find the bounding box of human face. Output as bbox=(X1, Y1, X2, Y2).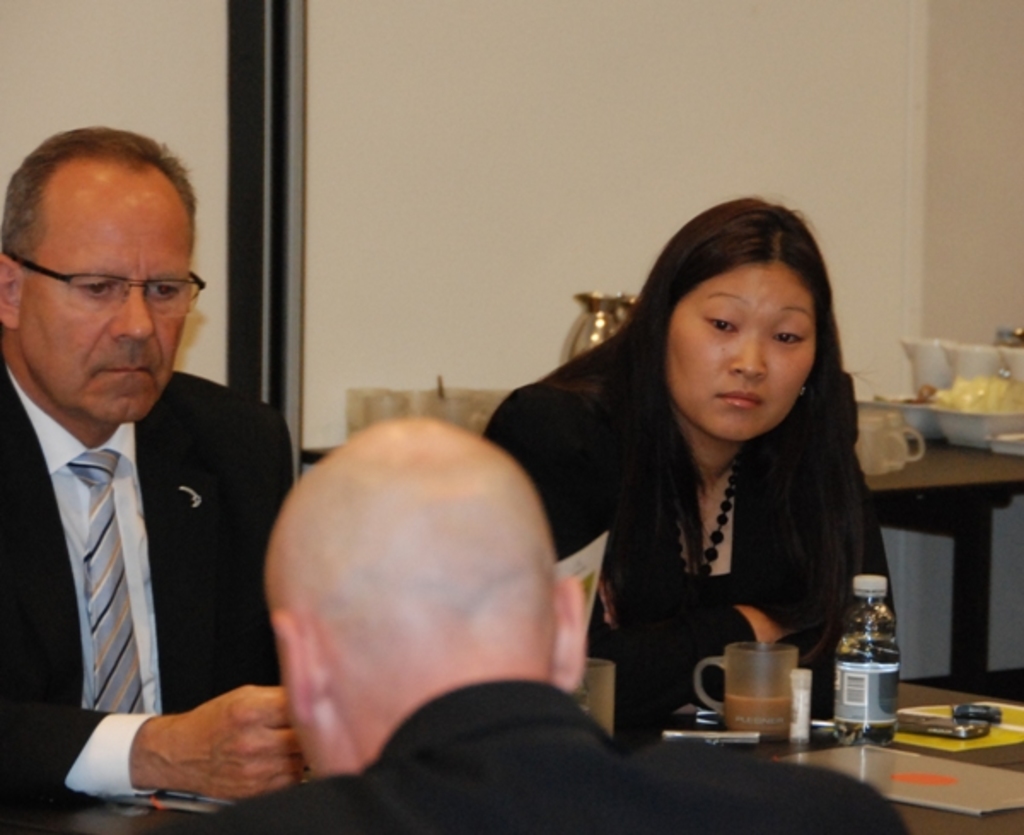
bbox=(15, 191, 196, 422).
